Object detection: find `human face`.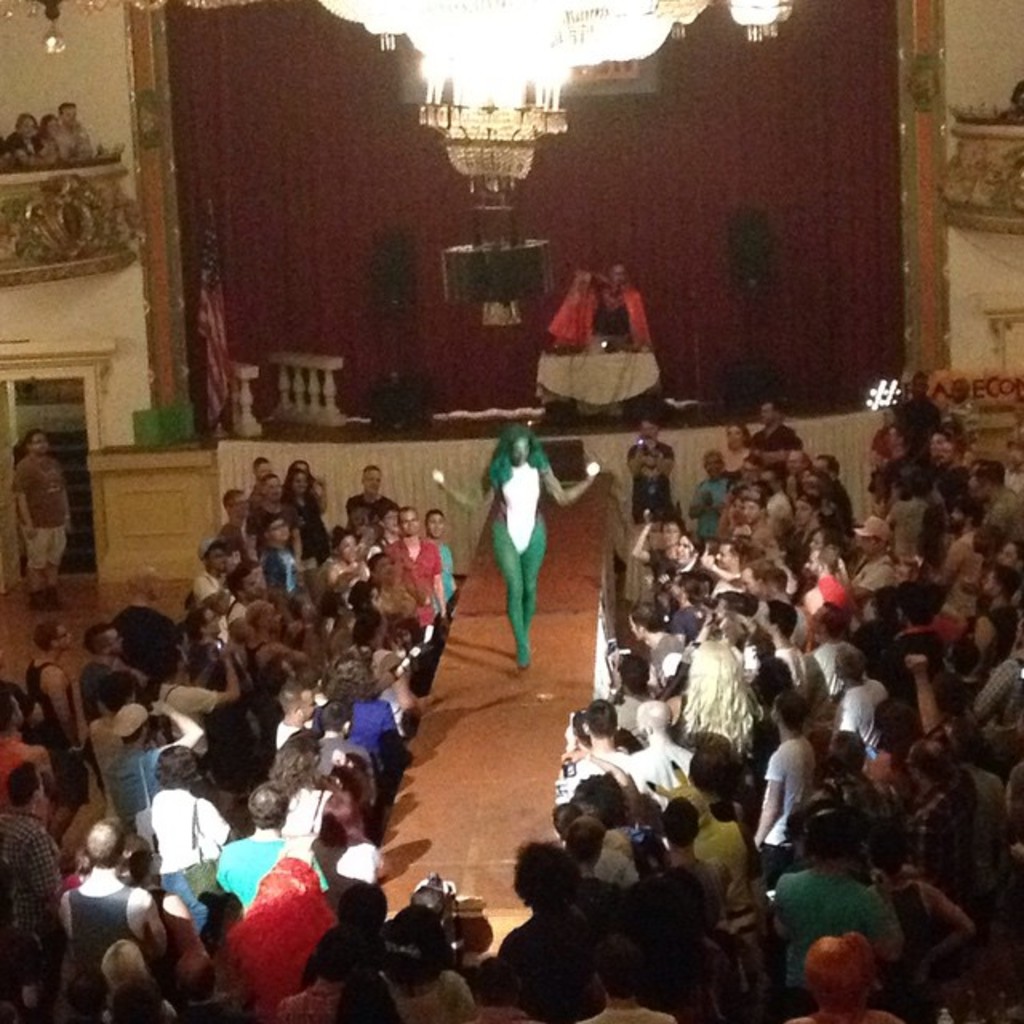
x1=930 y1=432 x2=944 y2=454.
